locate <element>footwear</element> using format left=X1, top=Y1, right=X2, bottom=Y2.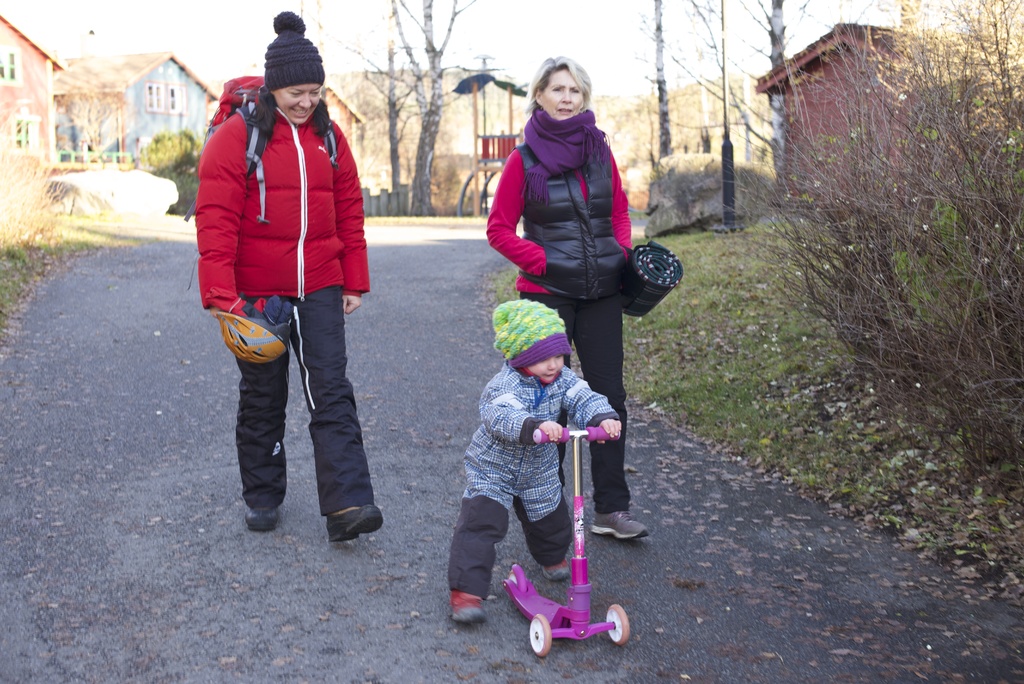
left=246, top=509, right=283, bottom=535.
